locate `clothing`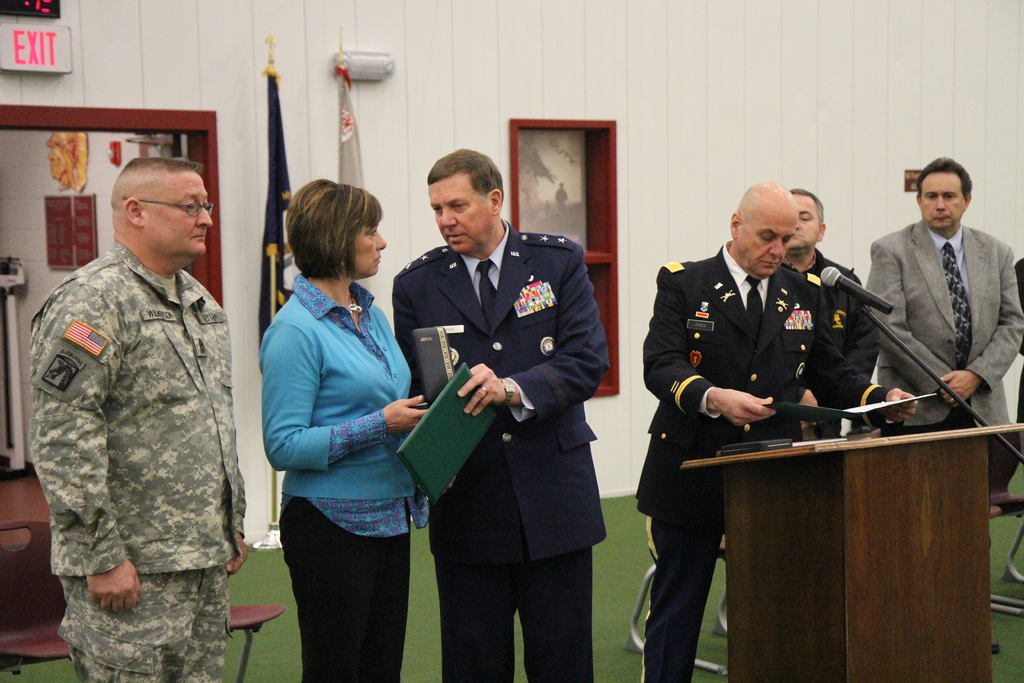
pyautogui.locateOnScreen(387, 218, 612, 682)
